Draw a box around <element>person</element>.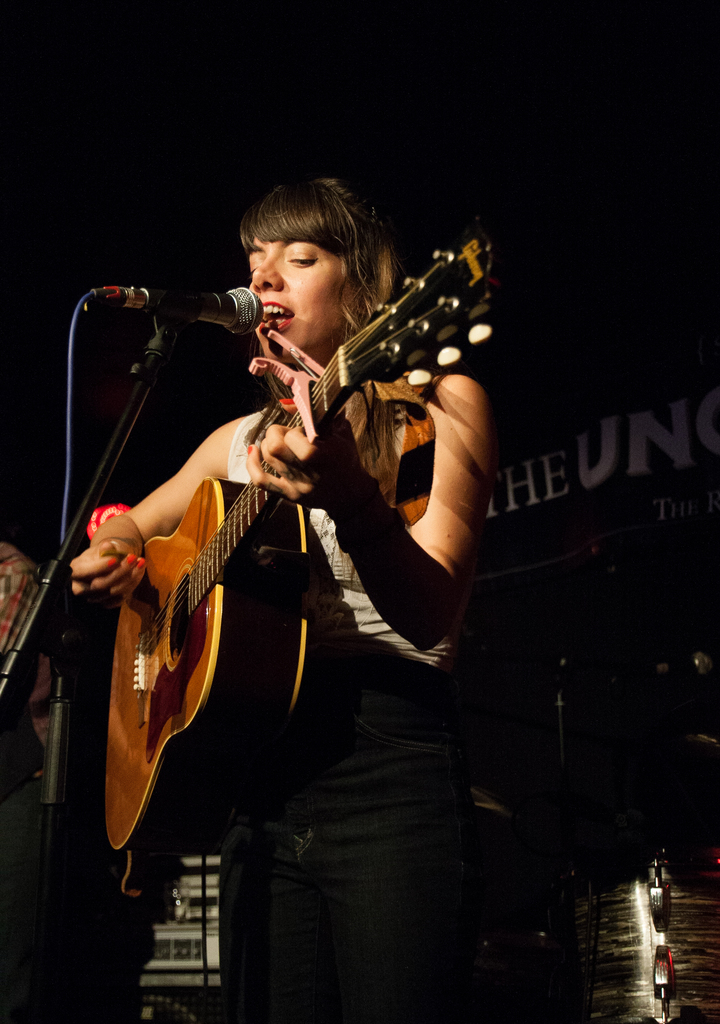
bbox=(69, 182, 494, 1022).
